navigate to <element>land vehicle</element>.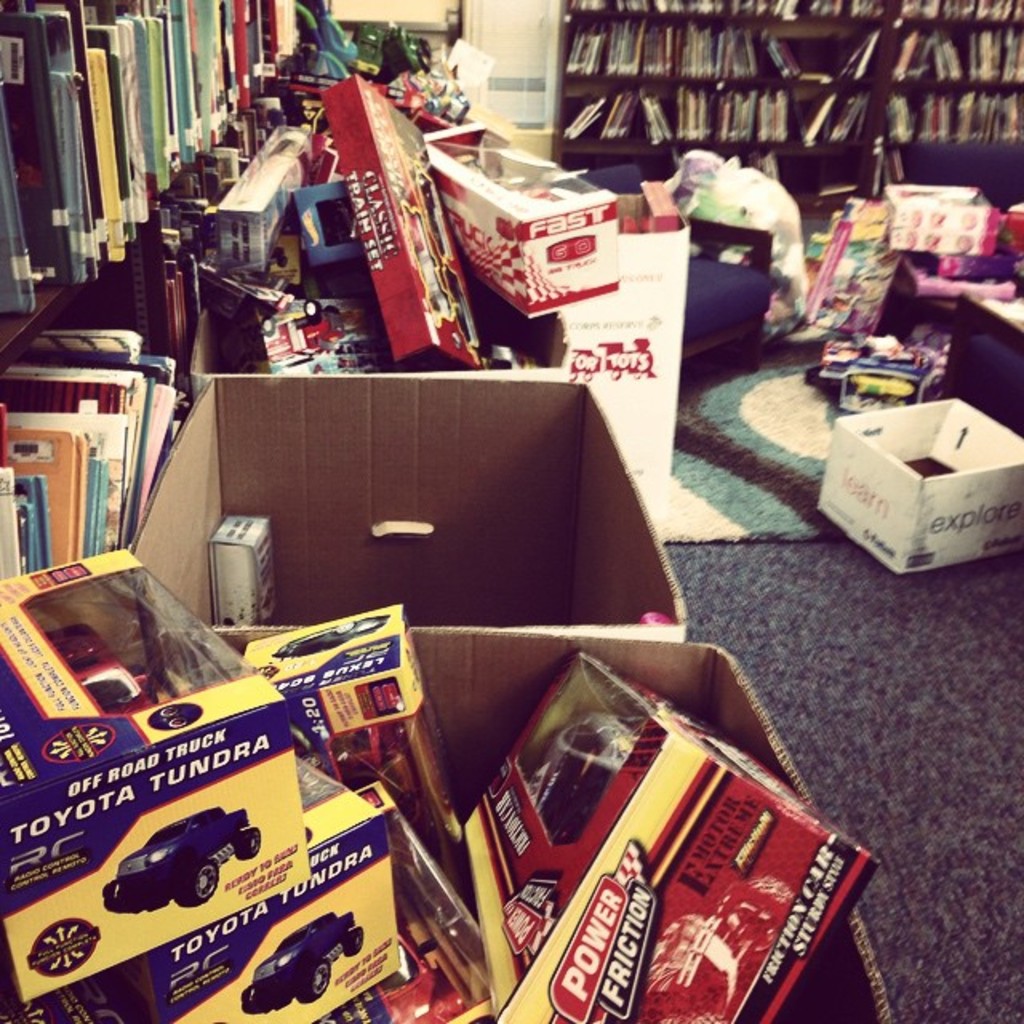
Navigation target: (x1=243, y1=912, x2=366, y2=1002).
